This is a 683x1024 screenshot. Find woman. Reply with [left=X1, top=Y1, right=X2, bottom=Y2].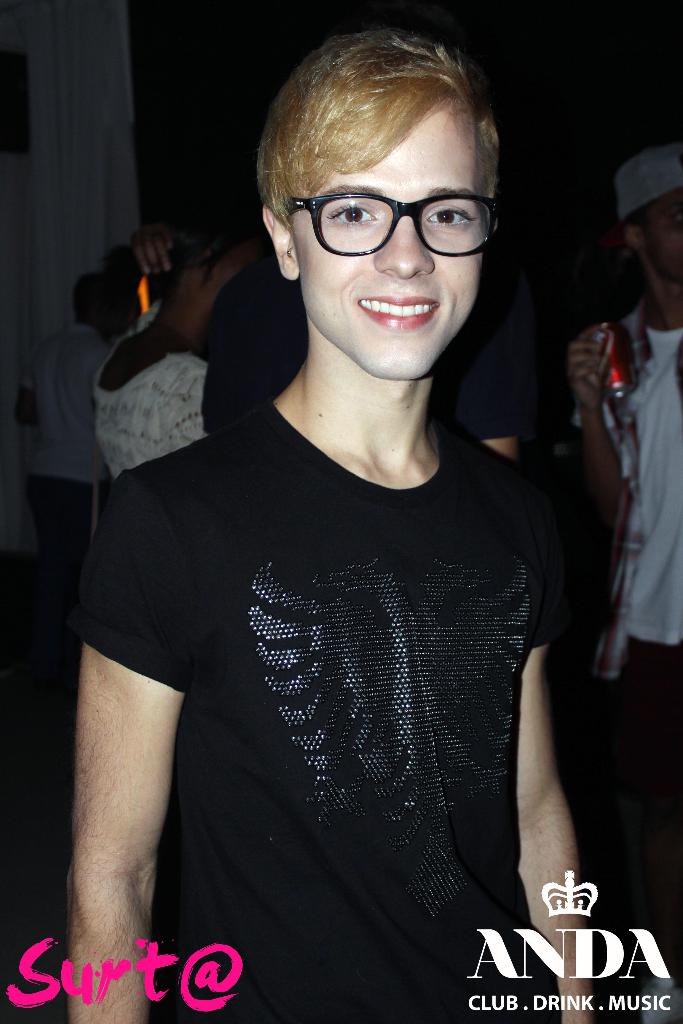
[left=42, top=147, right=252, bottom=558].
